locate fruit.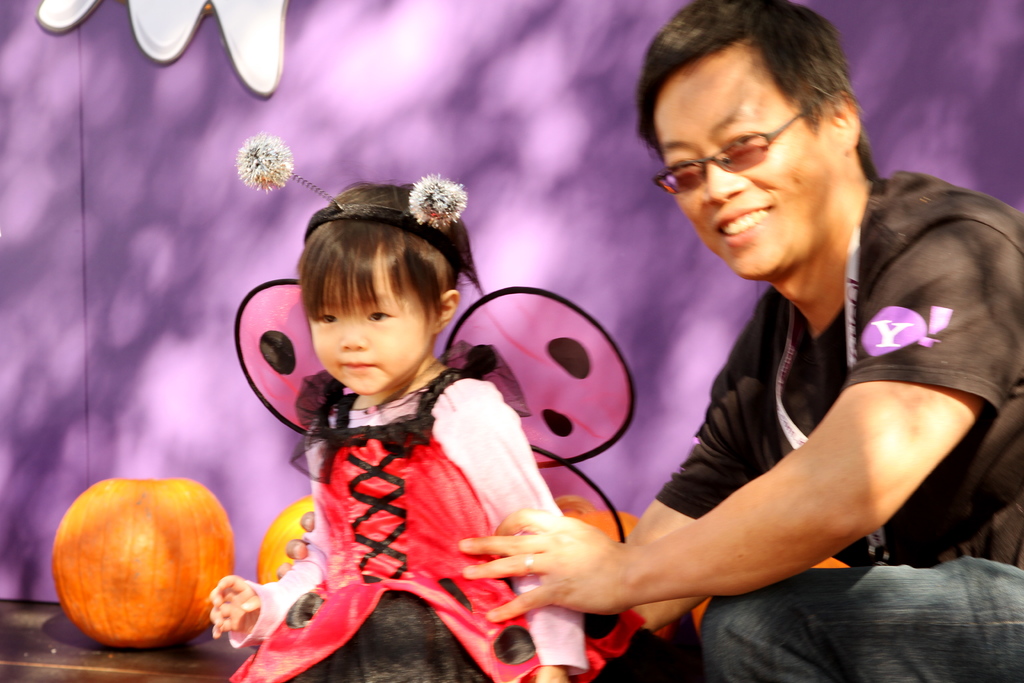
Bounding box: [42, 489, 241, 658].
